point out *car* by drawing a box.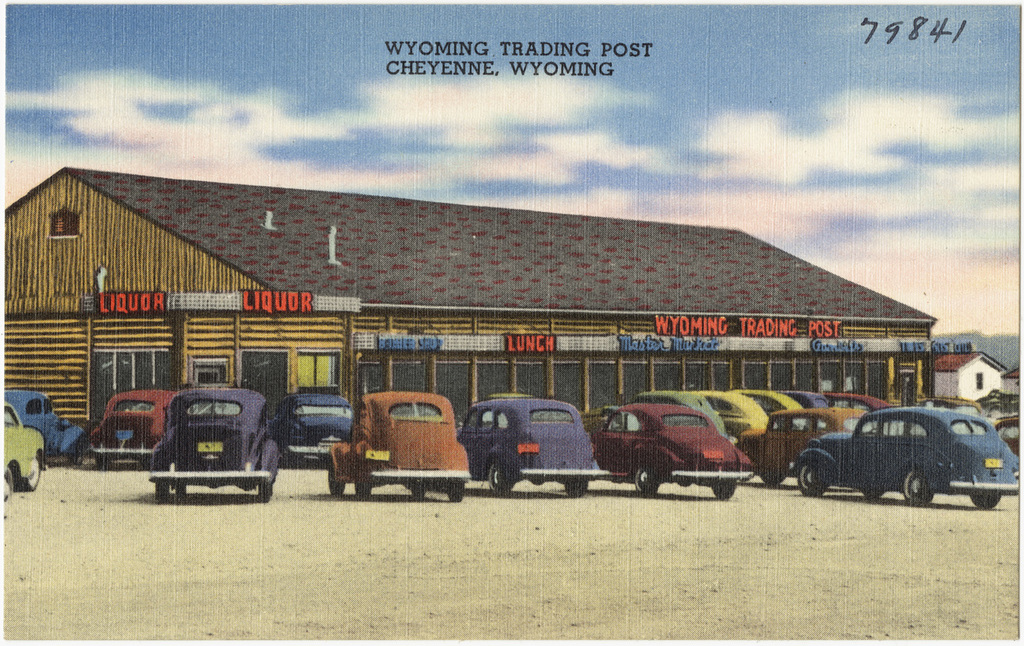
<region>0, 382, 89, 472</region>.
